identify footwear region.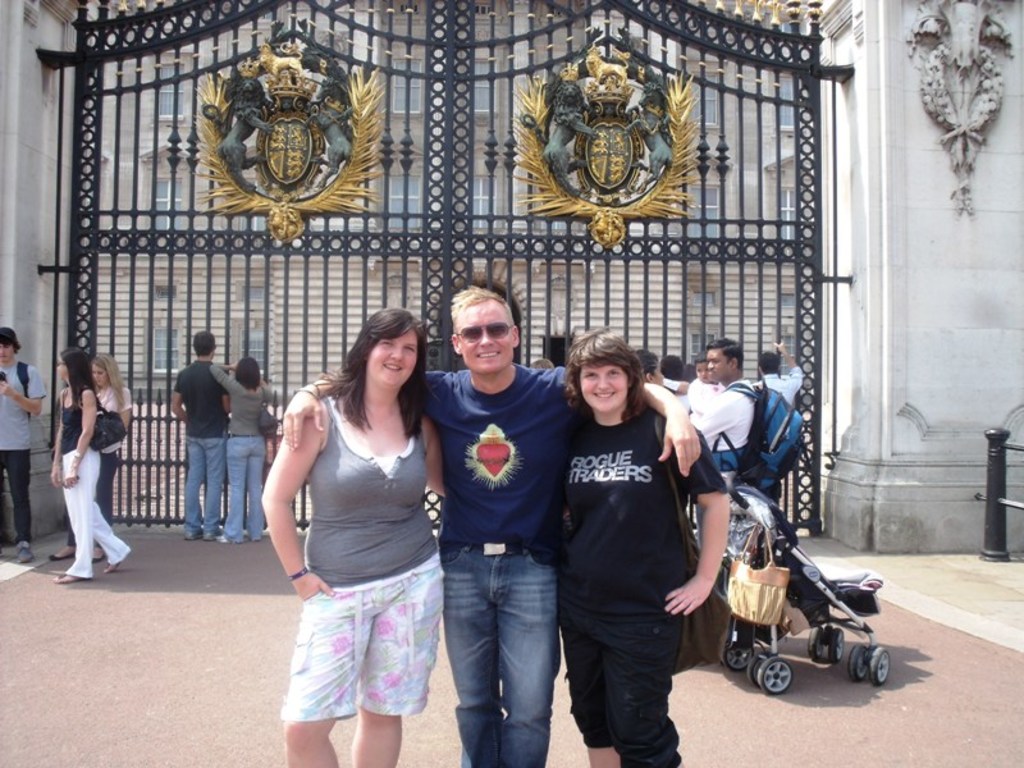
Region: [left=47, top=550, right=73, bottom=562].
